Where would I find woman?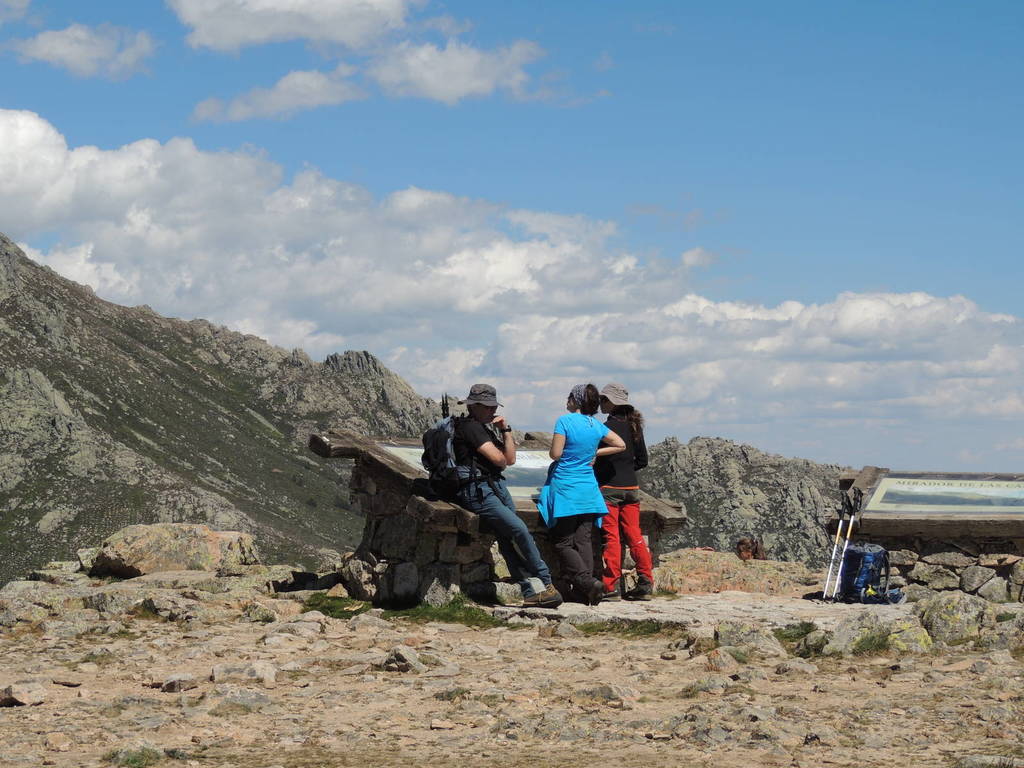
At bbox=(447, 386, 568, 609).
